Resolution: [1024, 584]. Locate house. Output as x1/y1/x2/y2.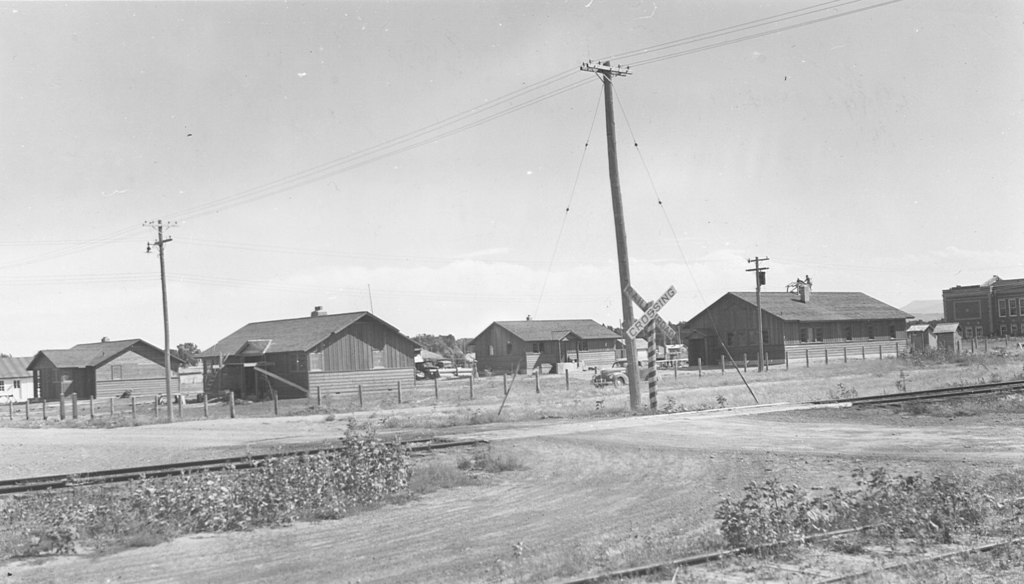
195/304/419/399.
